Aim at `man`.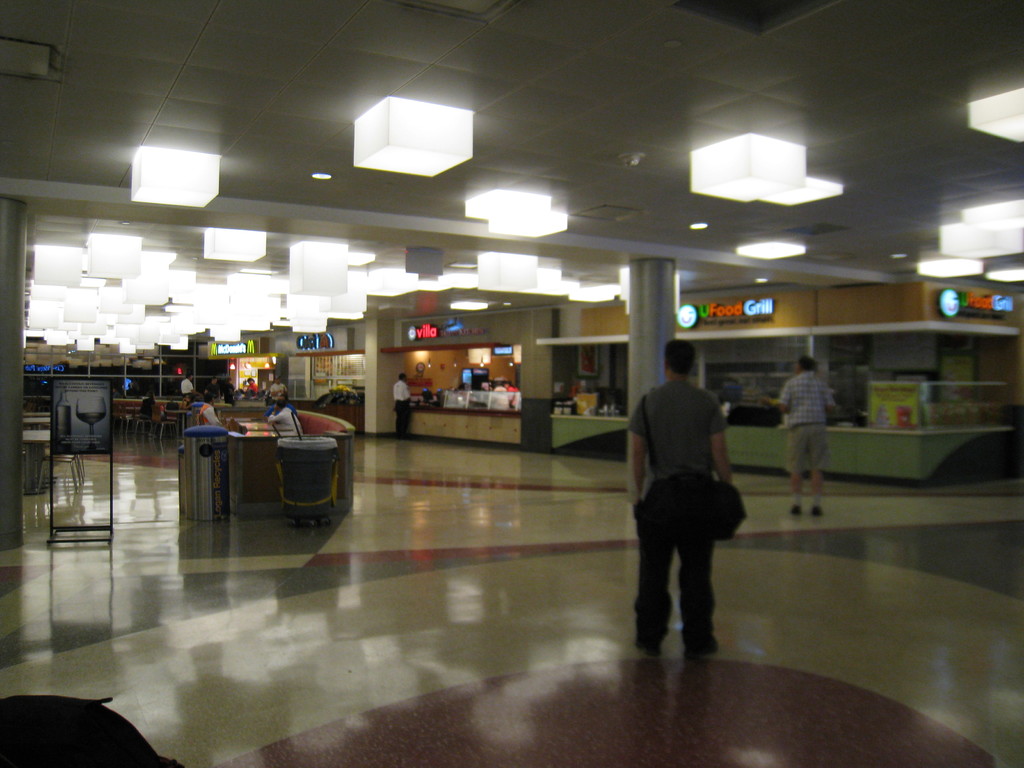
Aimed at 626:349:748:668.
